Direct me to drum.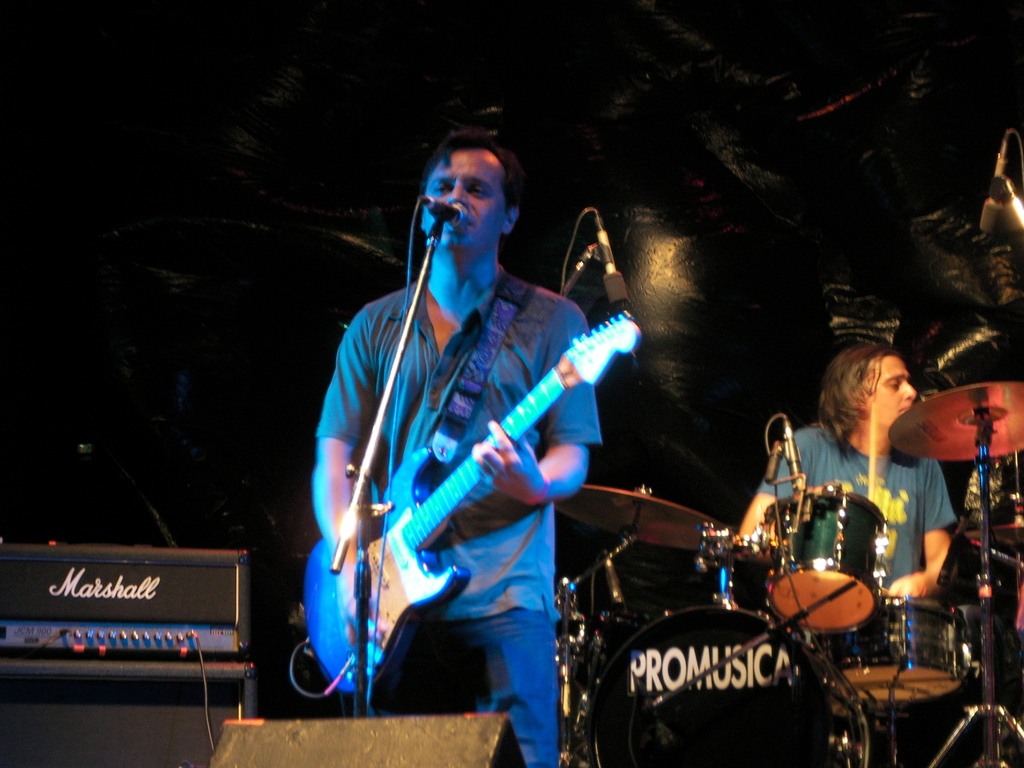
Direction: rect(812, 595, 968, 707).
